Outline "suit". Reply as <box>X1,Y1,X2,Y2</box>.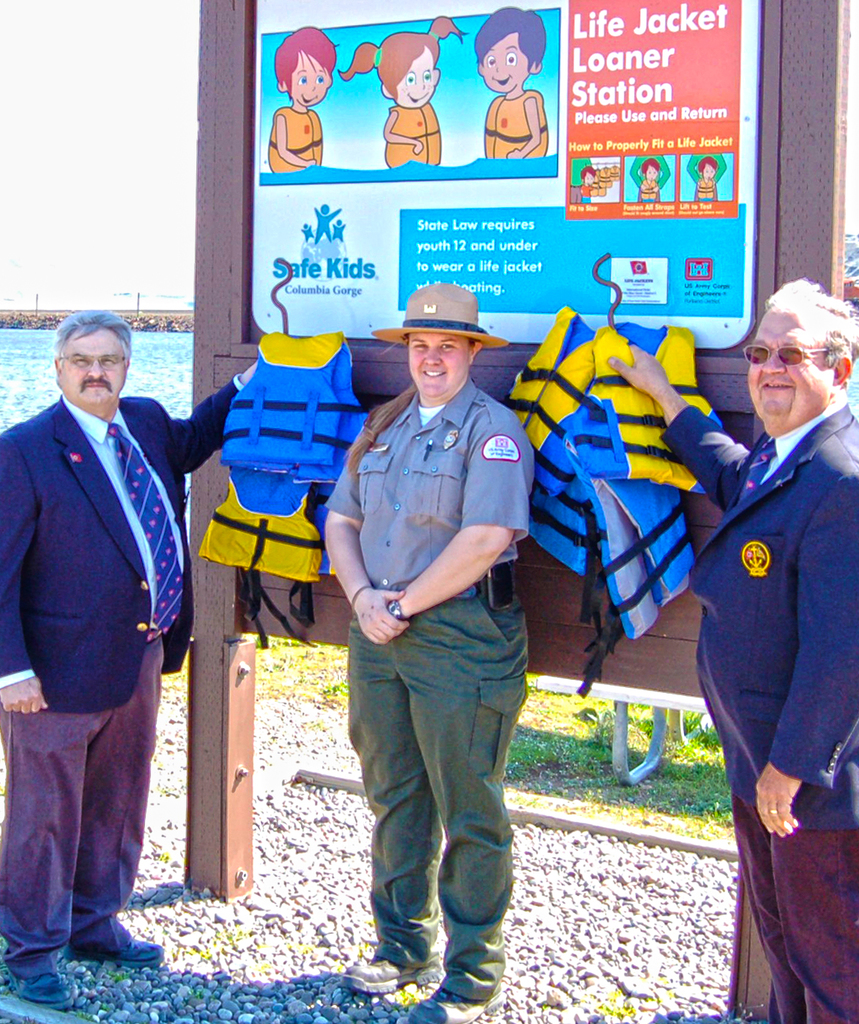
<box>0,371,245,970</box>.
